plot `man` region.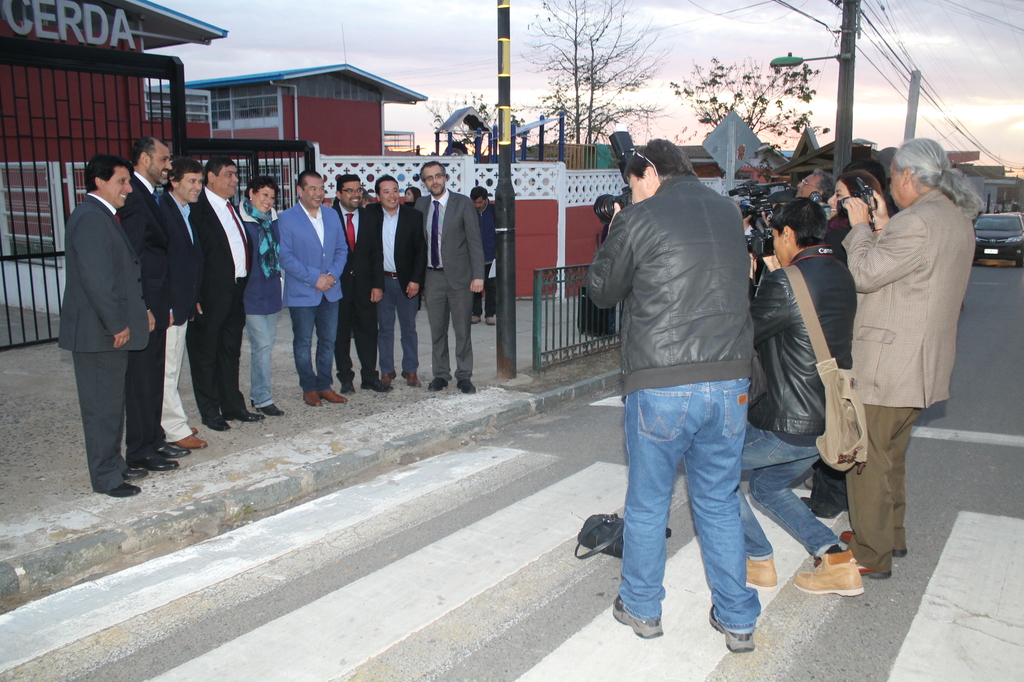
Plotted at <bbox>738, 191, 869, 596</bbox>.
